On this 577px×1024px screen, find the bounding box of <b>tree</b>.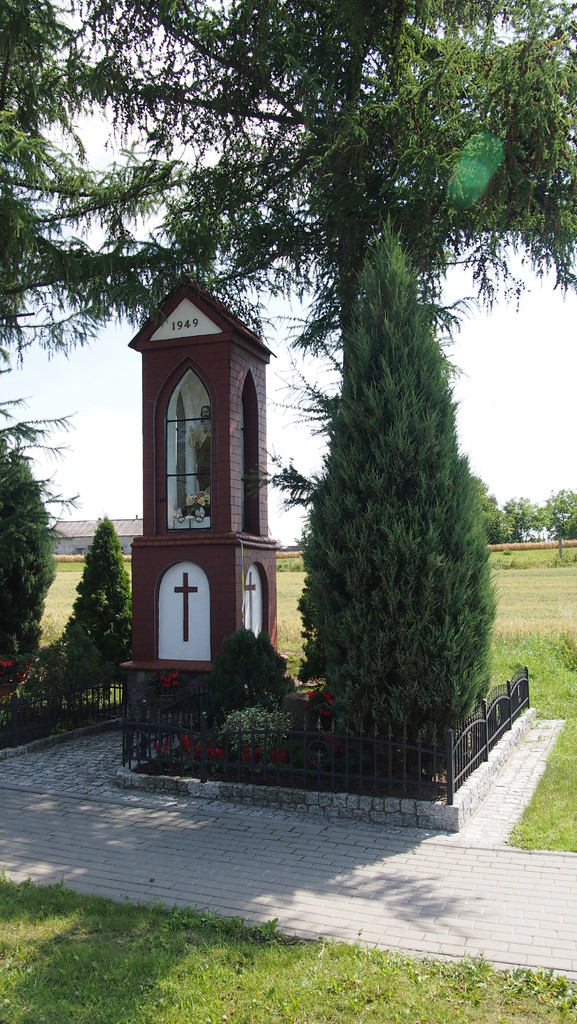
Bounding box: (0,369,86,708).
